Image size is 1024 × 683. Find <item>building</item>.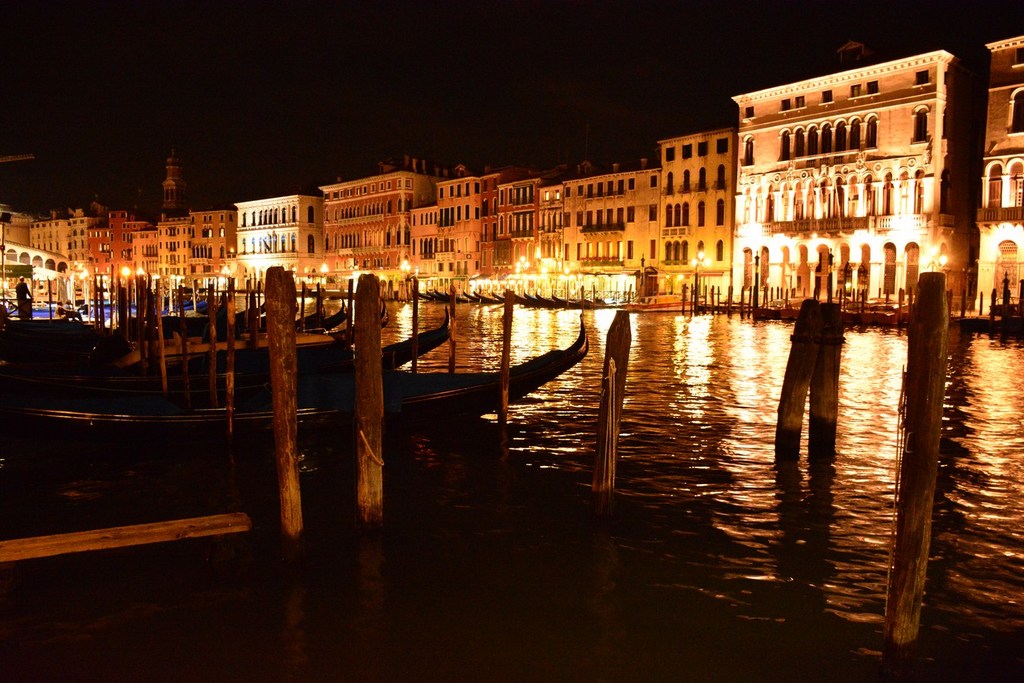
439,170,505,270.
